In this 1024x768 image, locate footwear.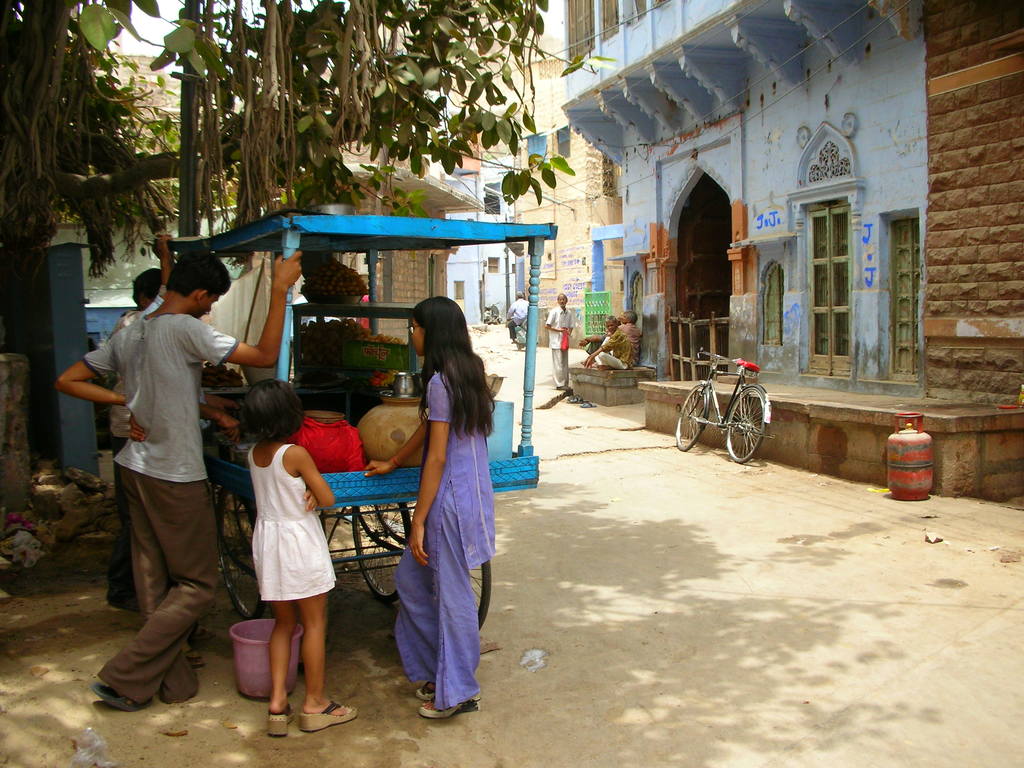
Bounding box: [579,402,596,406].
